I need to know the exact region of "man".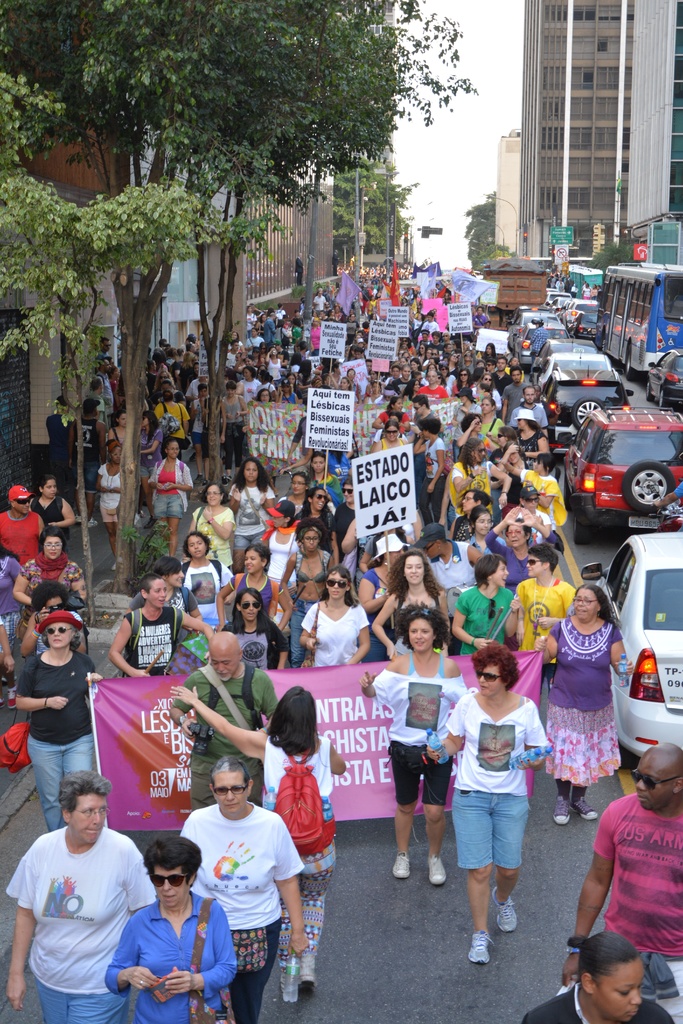
Region: (x1=164, y1=636, x2=274, y2=814).
